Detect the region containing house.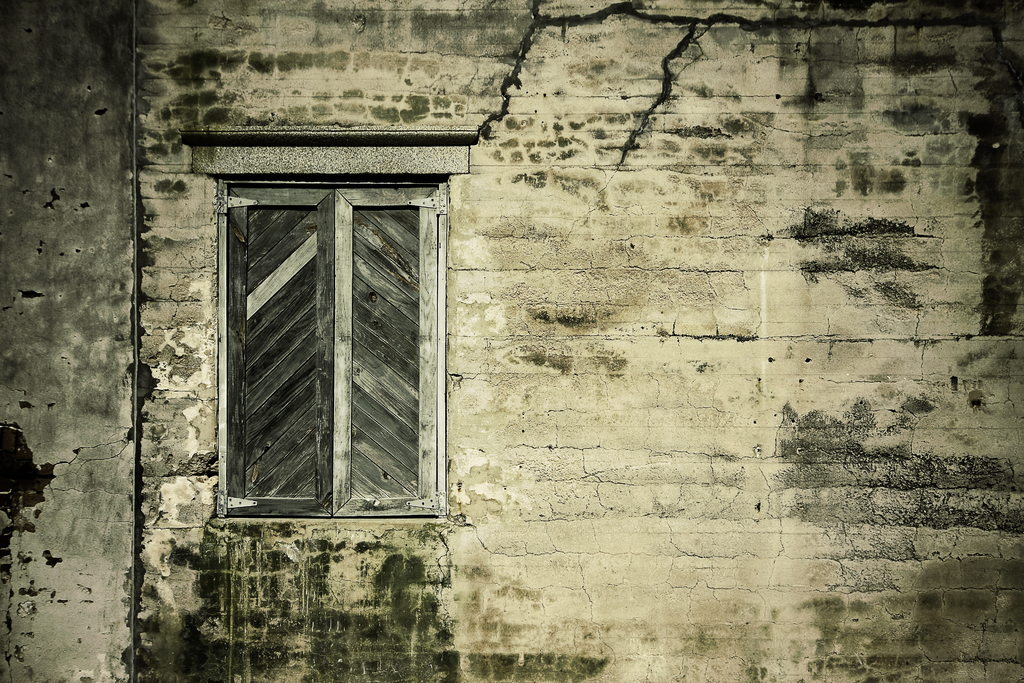
1,0,1022,682.
